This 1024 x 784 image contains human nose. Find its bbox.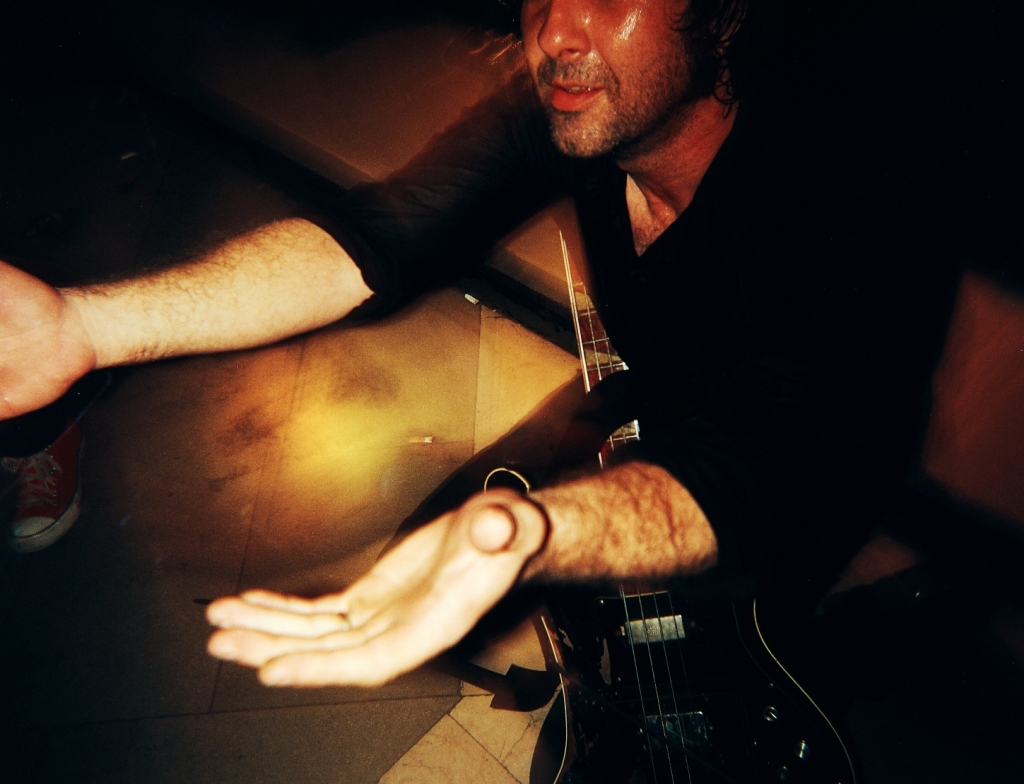
select_region(538, 0, 588, 62).
